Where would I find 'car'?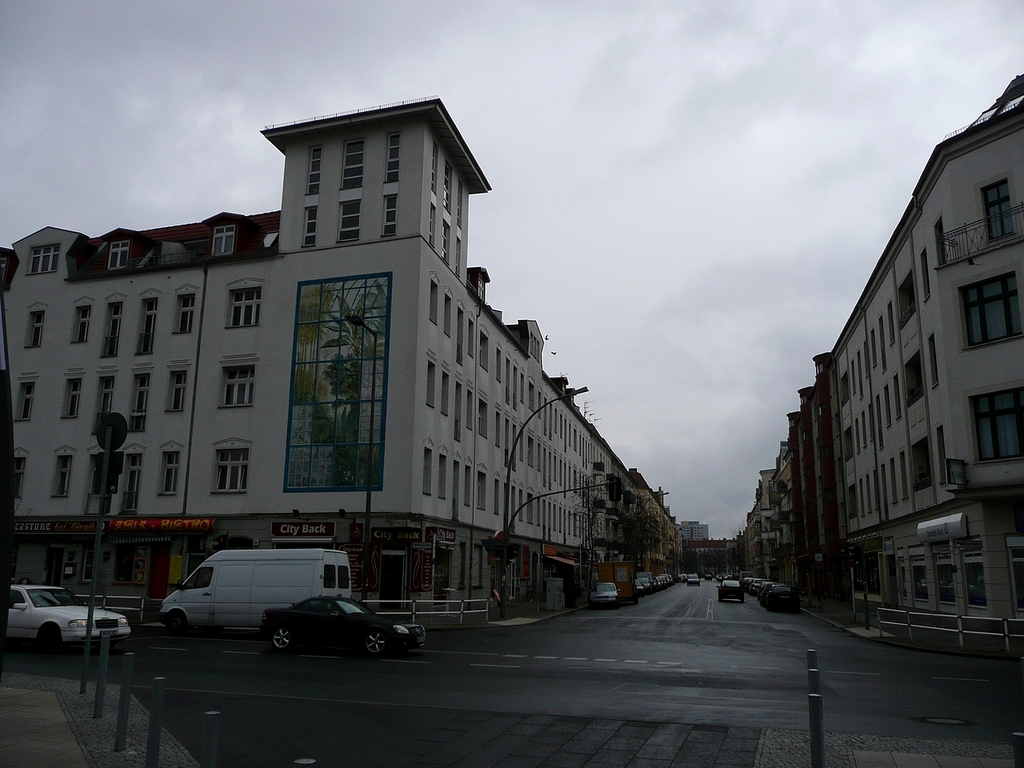
At 7 583 133 658.
